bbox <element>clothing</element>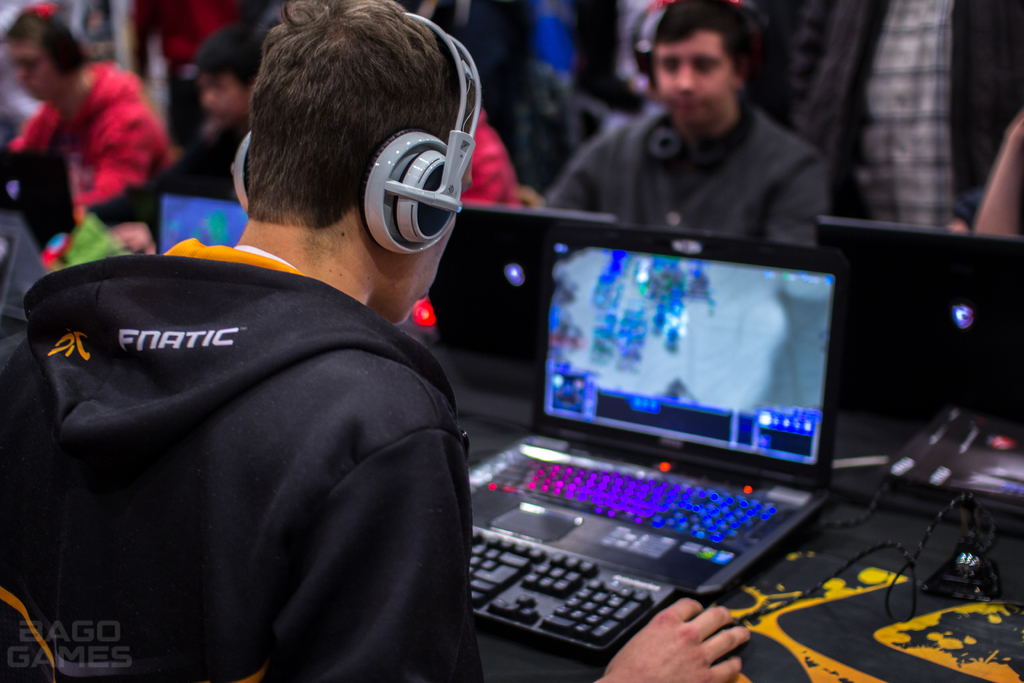
x1=550, y1=114, x2=824, y2=244
